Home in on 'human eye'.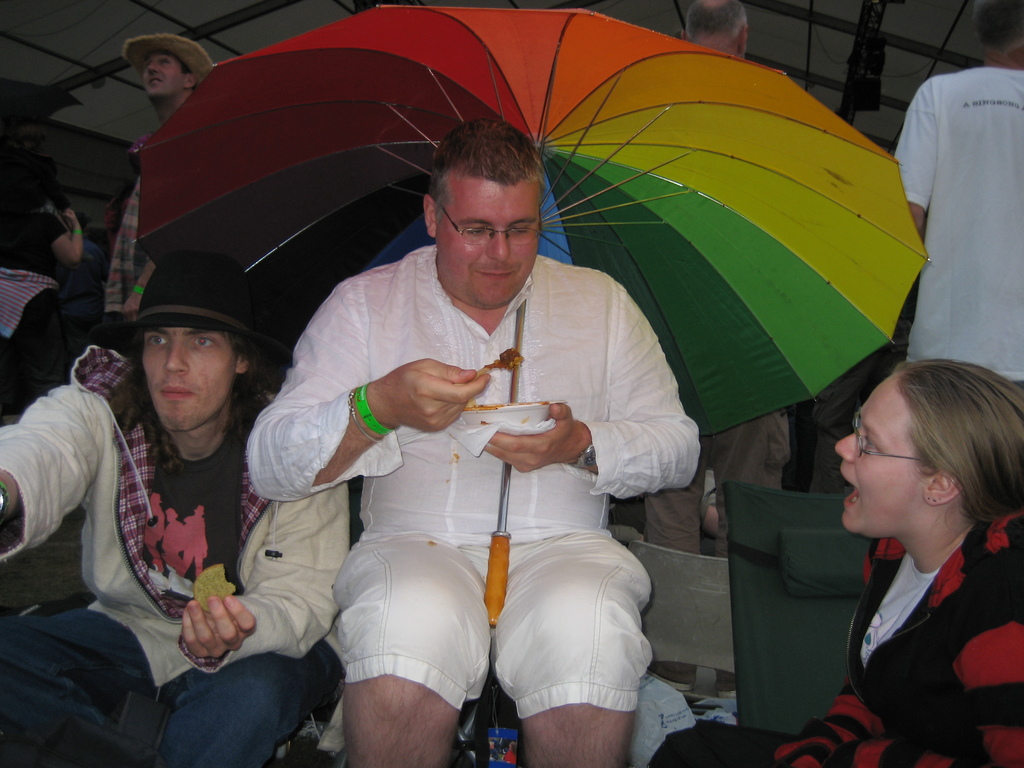
Homed in at bbox=(863, 431, 880, 454).
